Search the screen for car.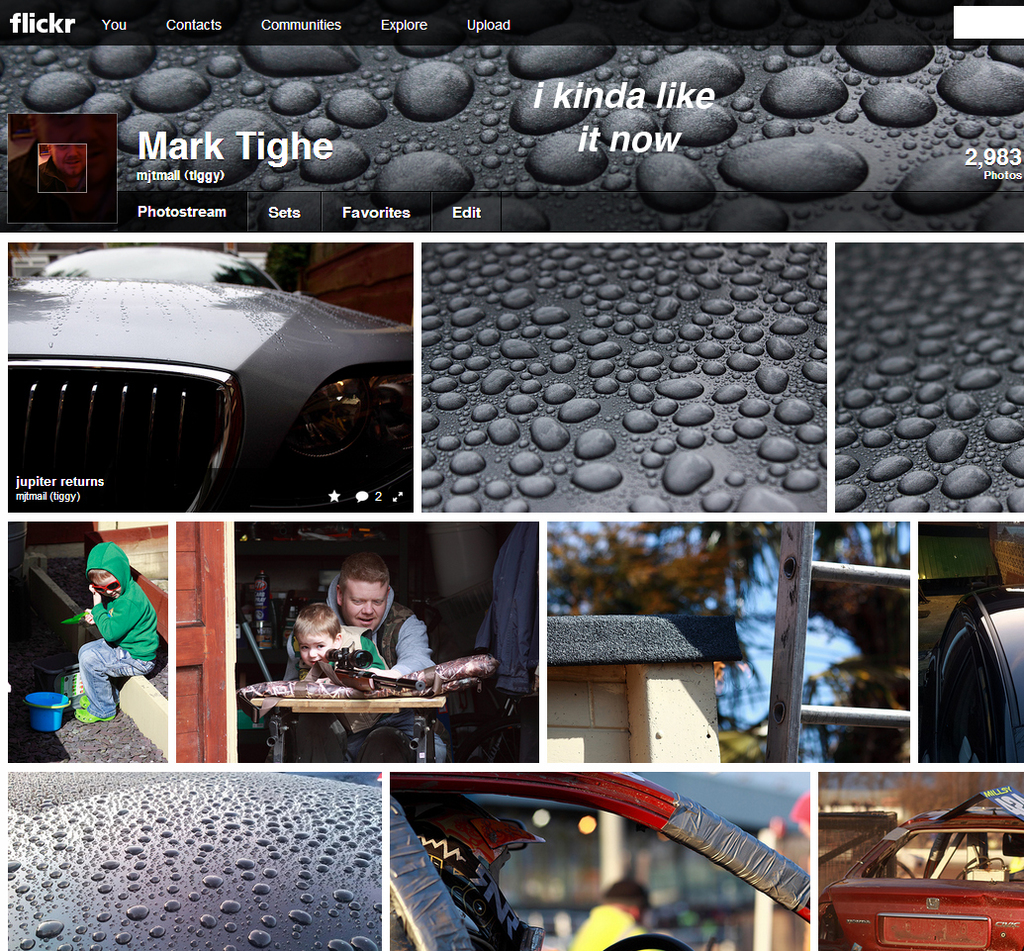
Found at (x1=0, y1=243, x2=413, y2=510).
